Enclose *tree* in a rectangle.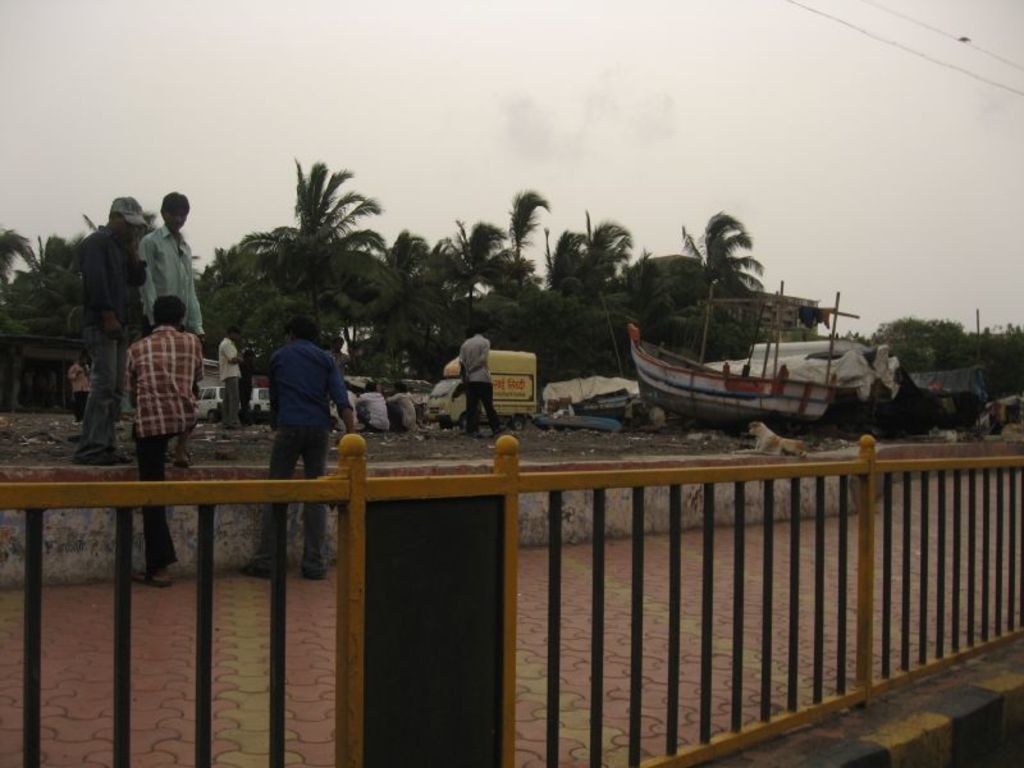
region(233, 145, 385, 330).
